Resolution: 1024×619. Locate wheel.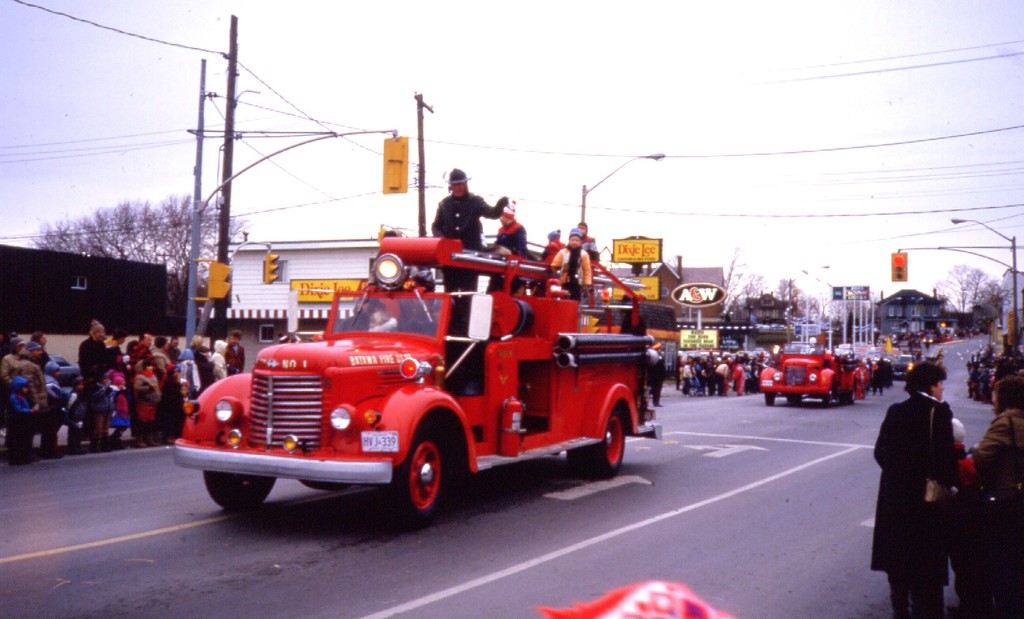
[201,472,275,510].
